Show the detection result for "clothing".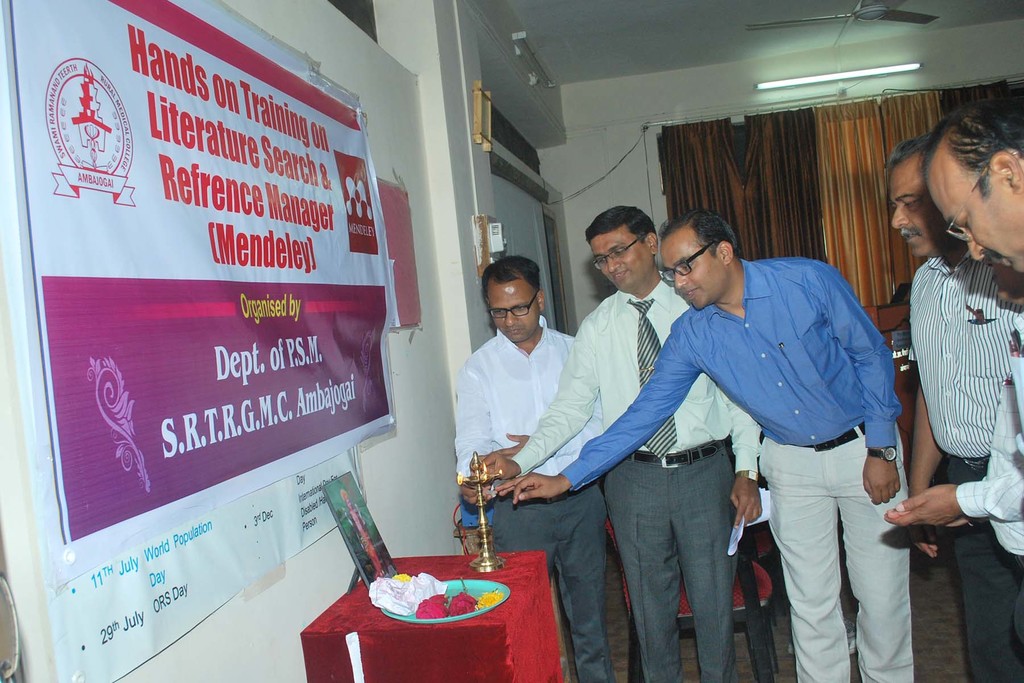
<bbox>513, 272, 762, 682</bbox>.
